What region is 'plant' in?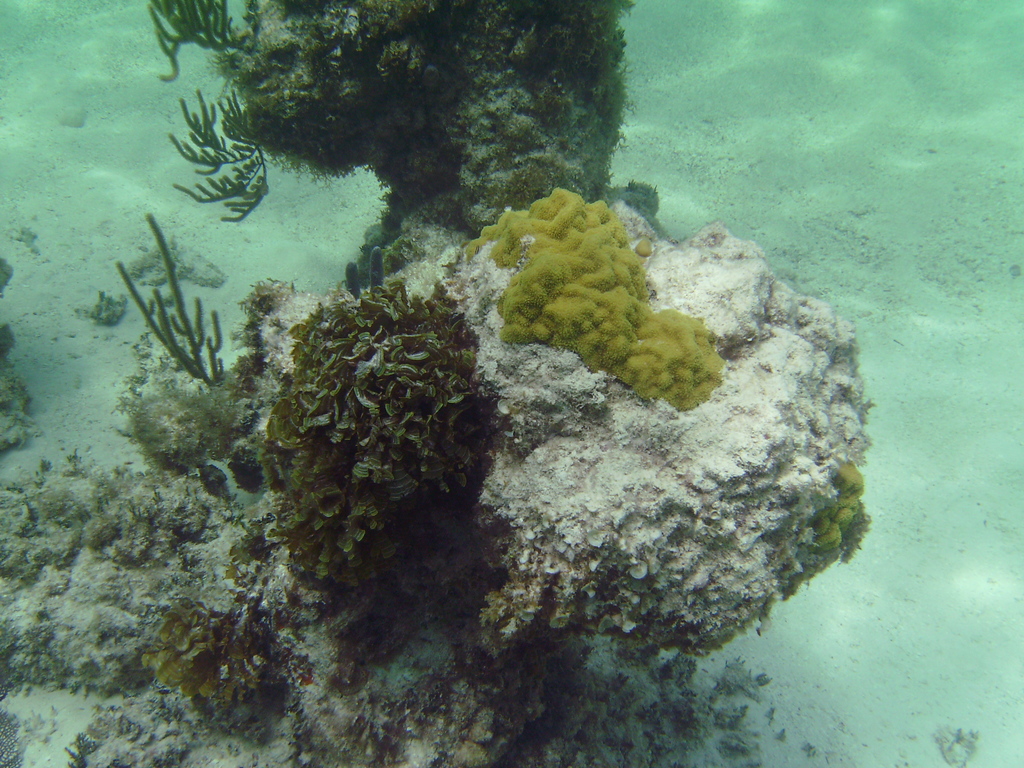
Rect(115, 213, 217, 390).
